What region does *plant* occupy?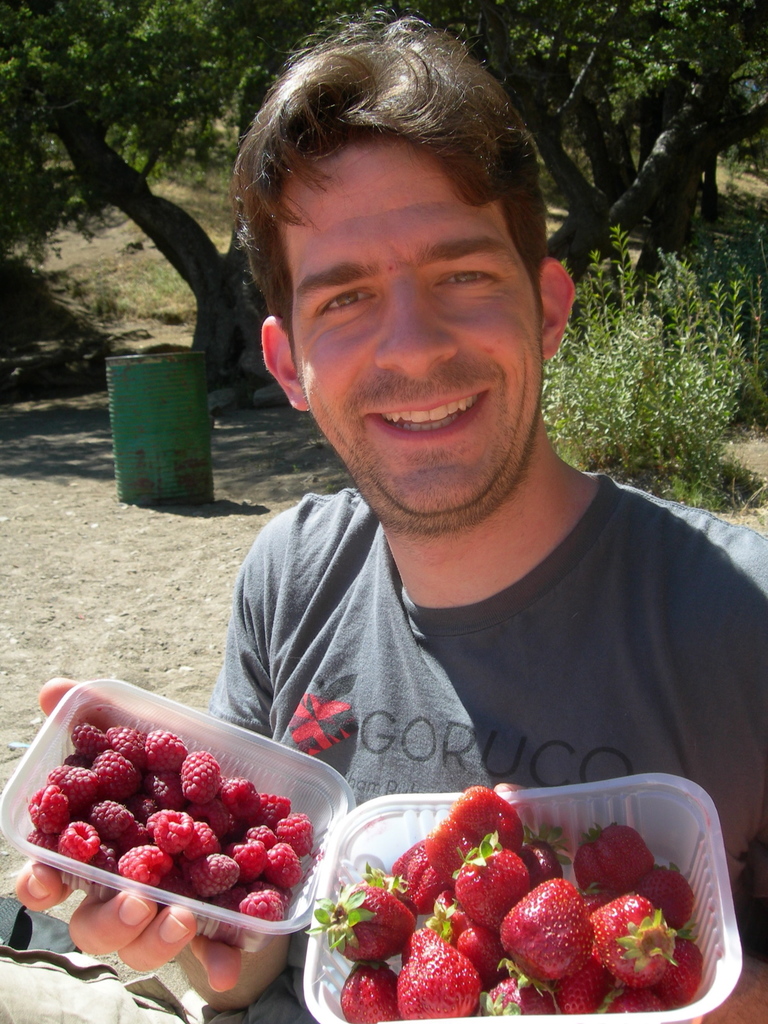
region(0, 239, 112, 365).
